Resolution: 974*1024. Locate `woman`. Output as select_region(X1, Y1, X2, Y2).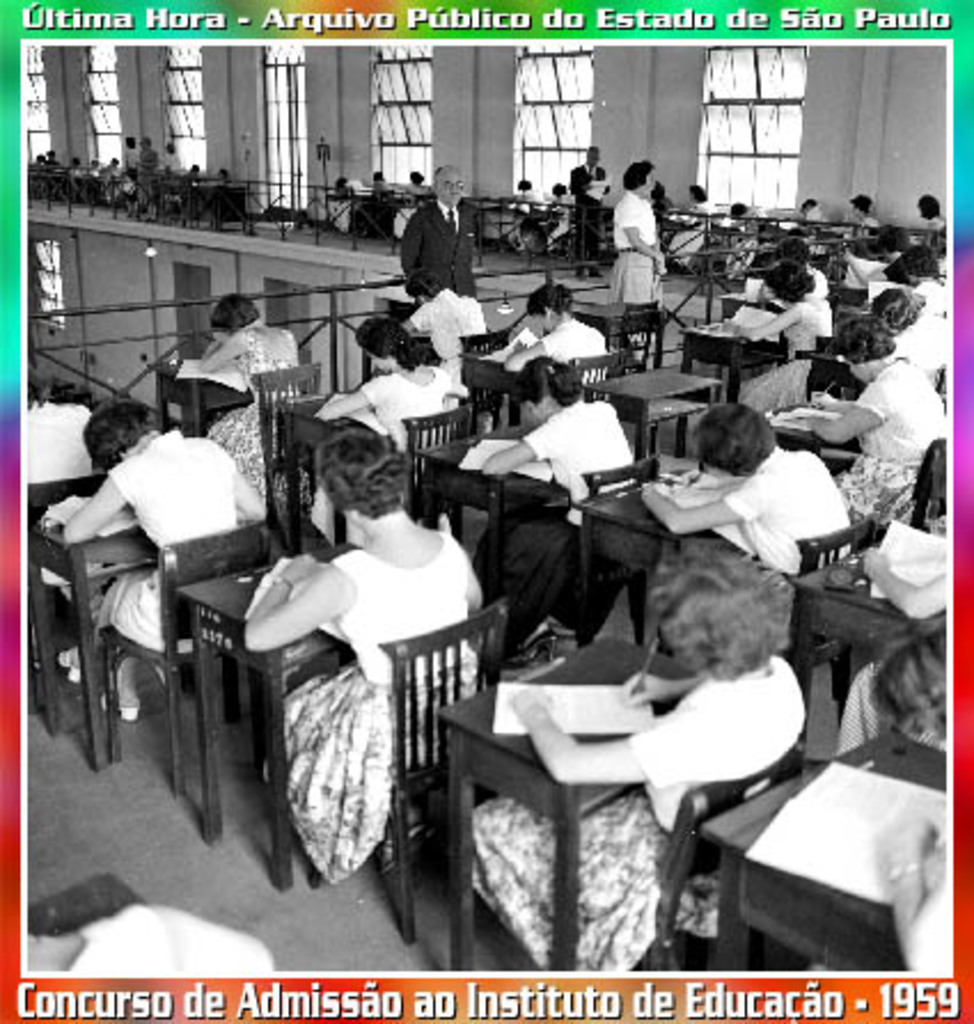
select_region(101, 153, 124, 183).
